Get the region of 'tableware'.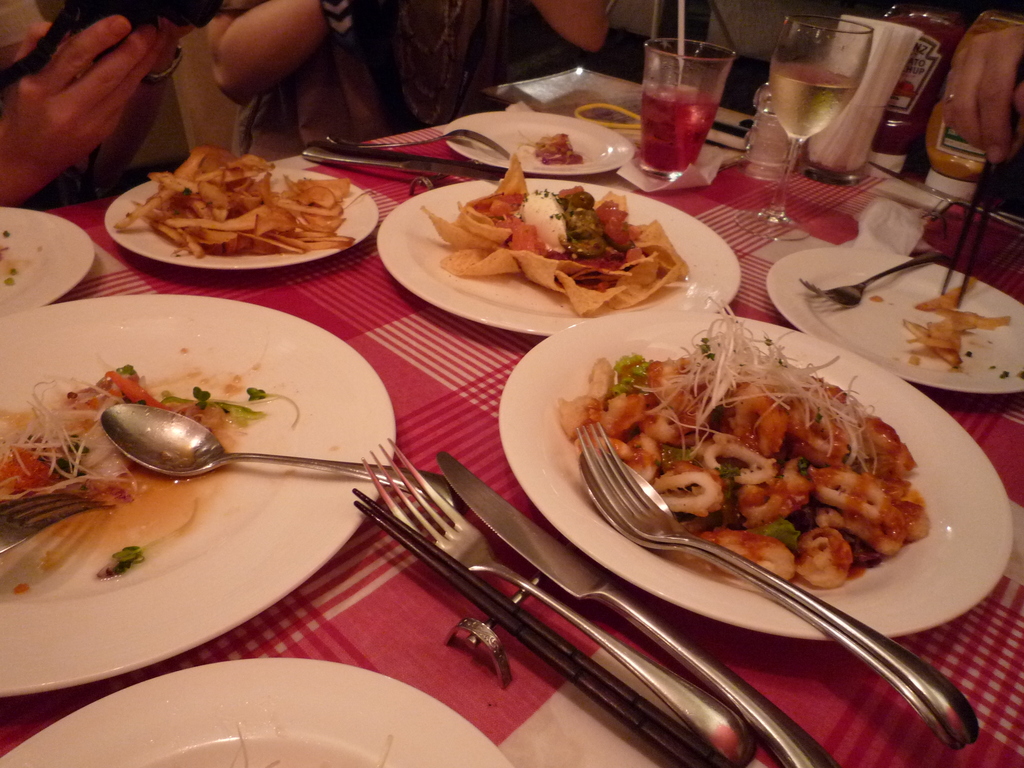
[left=449, top=109, right=632, bottom=177].
